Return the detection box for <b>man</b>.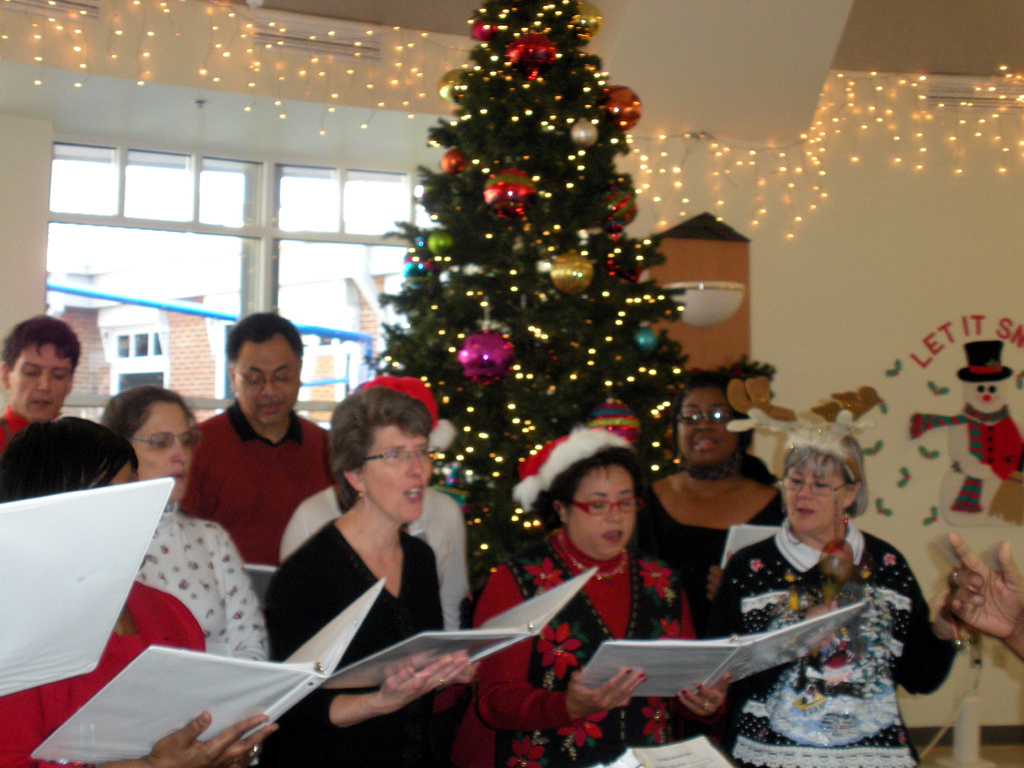
region(0, 315, 79, 470).
